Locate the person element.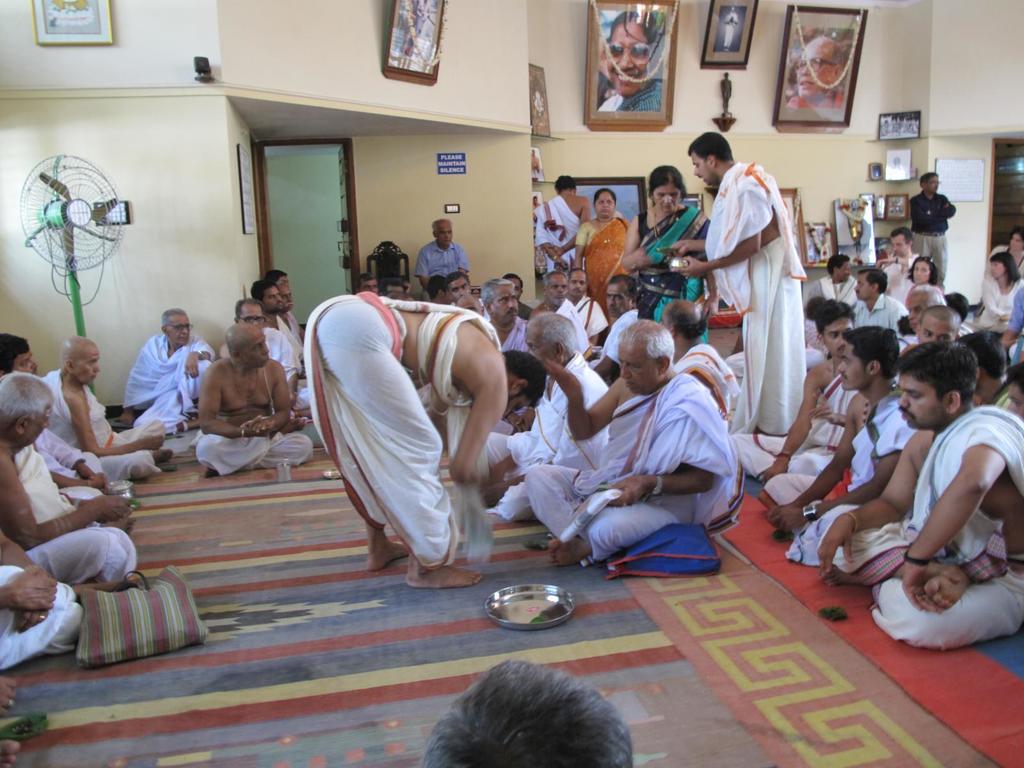
Element bbox: pyautogui.locateOnScreen(0, 512, 86, 695).
